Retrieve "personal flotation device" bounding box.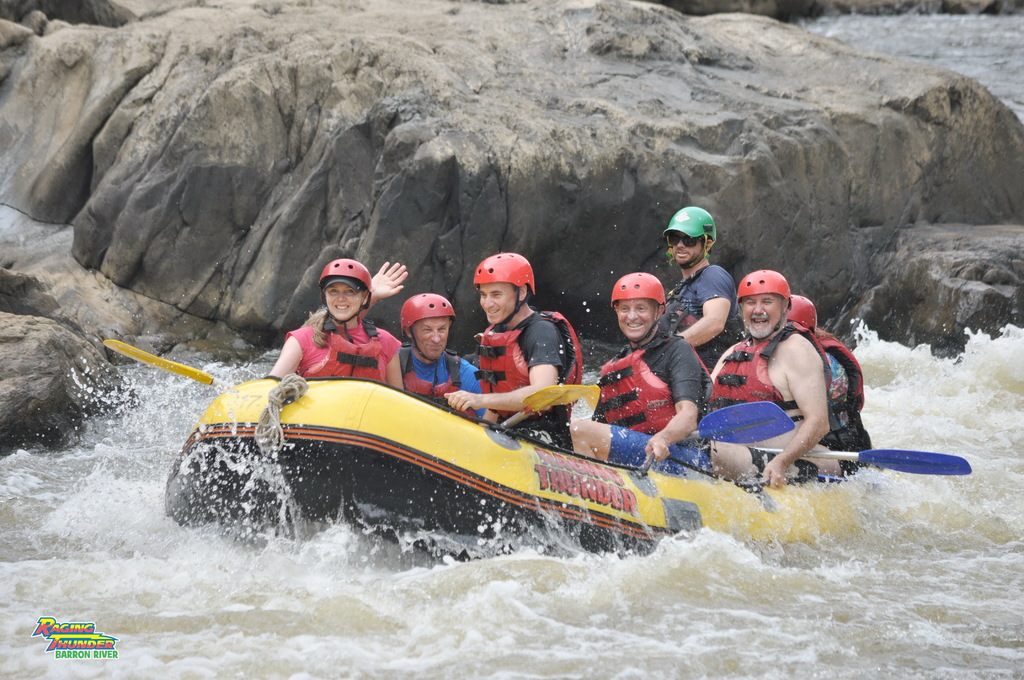
Bounding box: {"left": 814, "top": 324, "right": 870, "bottom": 439}.
